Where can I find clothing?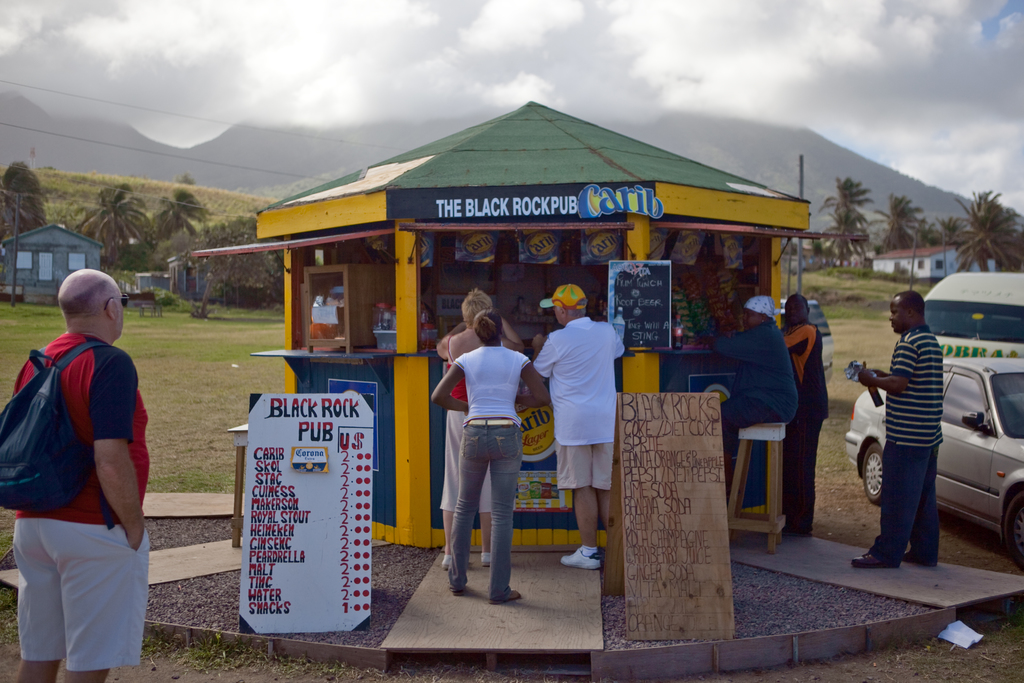
You can find it at x1=712, y1=322, x2=791, y2=440.
